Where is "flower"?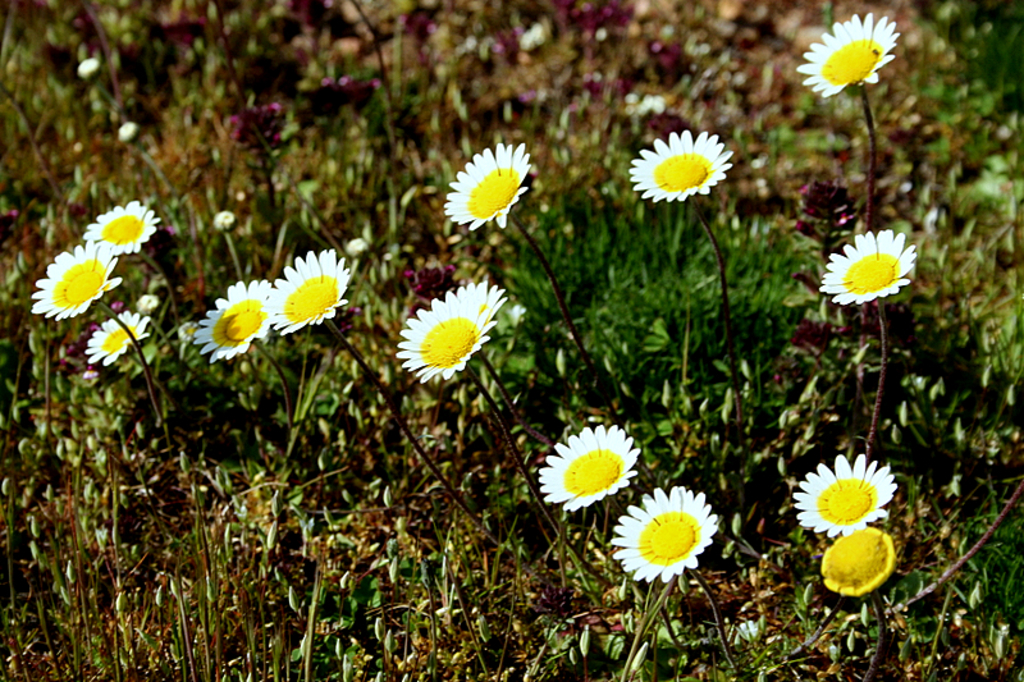
(left=788, top=450, right=899, bottom=545).
